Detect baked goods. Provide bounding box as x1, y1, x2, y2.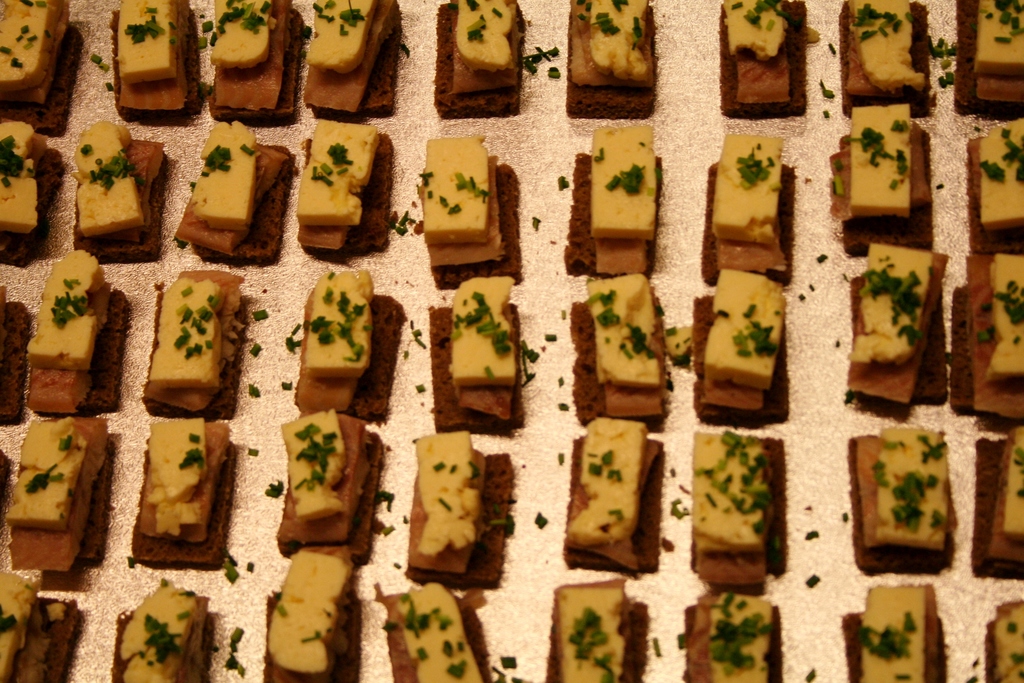
687, 270, 786, 425.
